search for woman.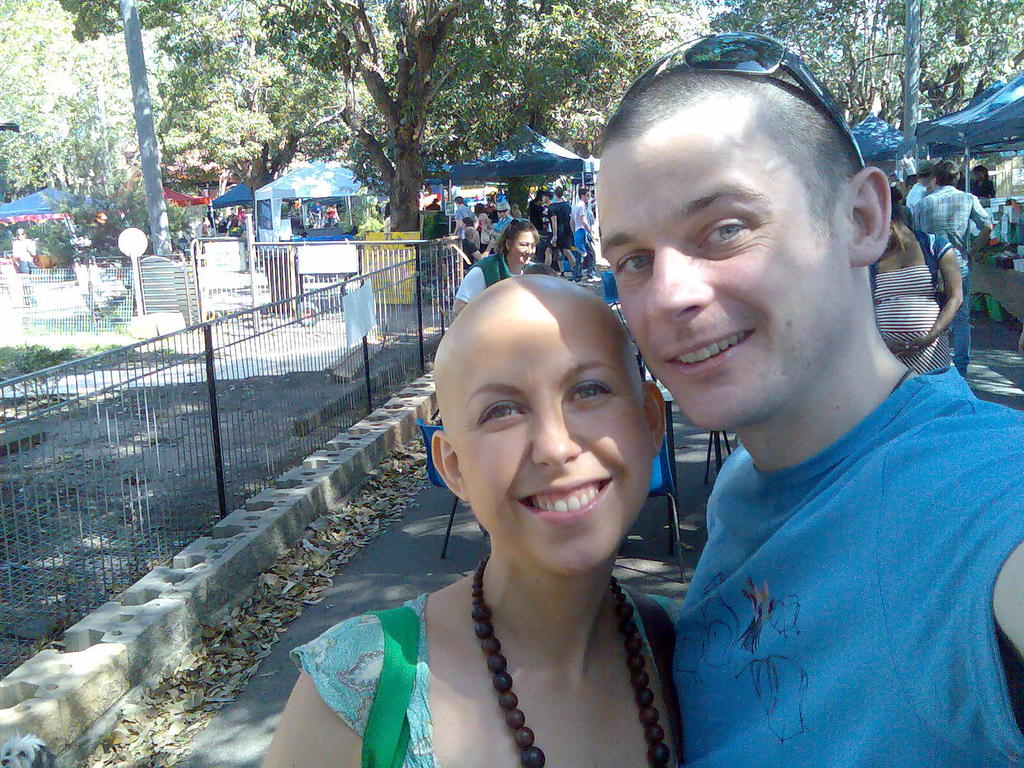
Found at region(868, 185, 972, 378).
